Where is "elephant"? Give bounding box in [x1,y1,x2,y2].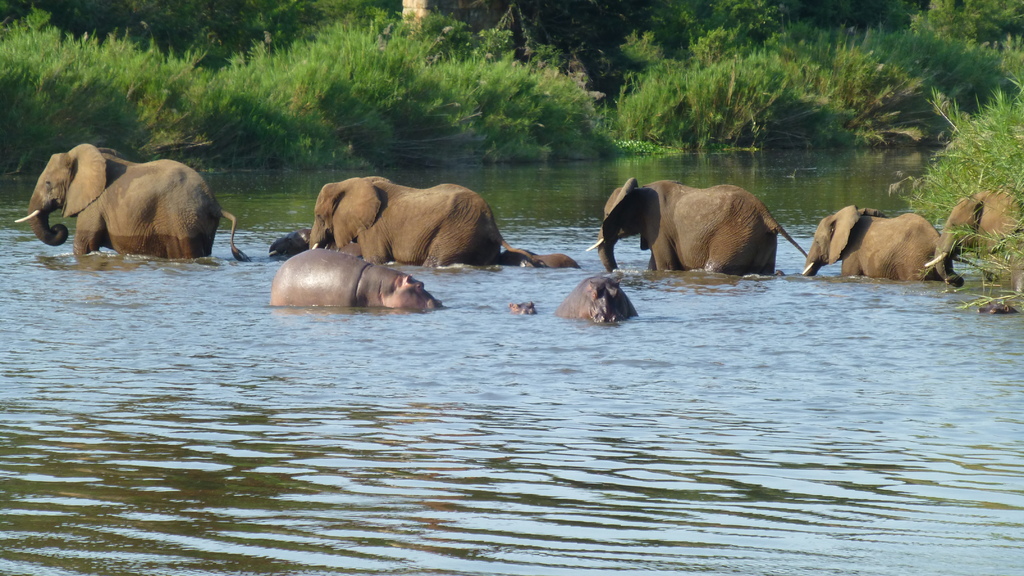
[557,273,634,322].
